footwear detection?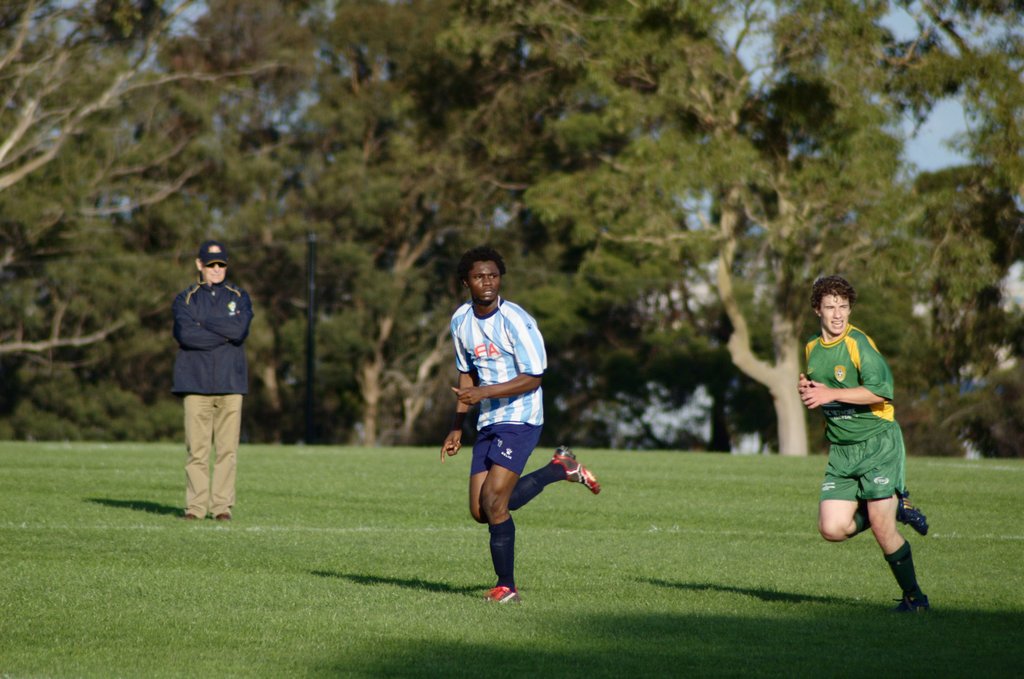
[891,487,931,535]
